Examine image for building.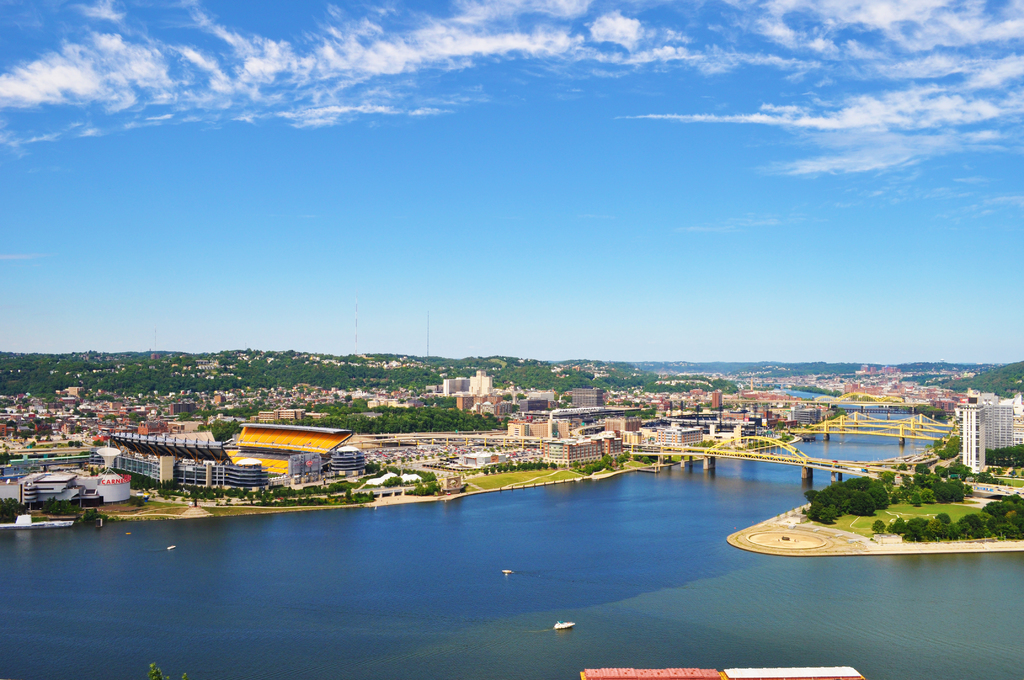
Examination result: select_region(970, 389, 1001, 405).
